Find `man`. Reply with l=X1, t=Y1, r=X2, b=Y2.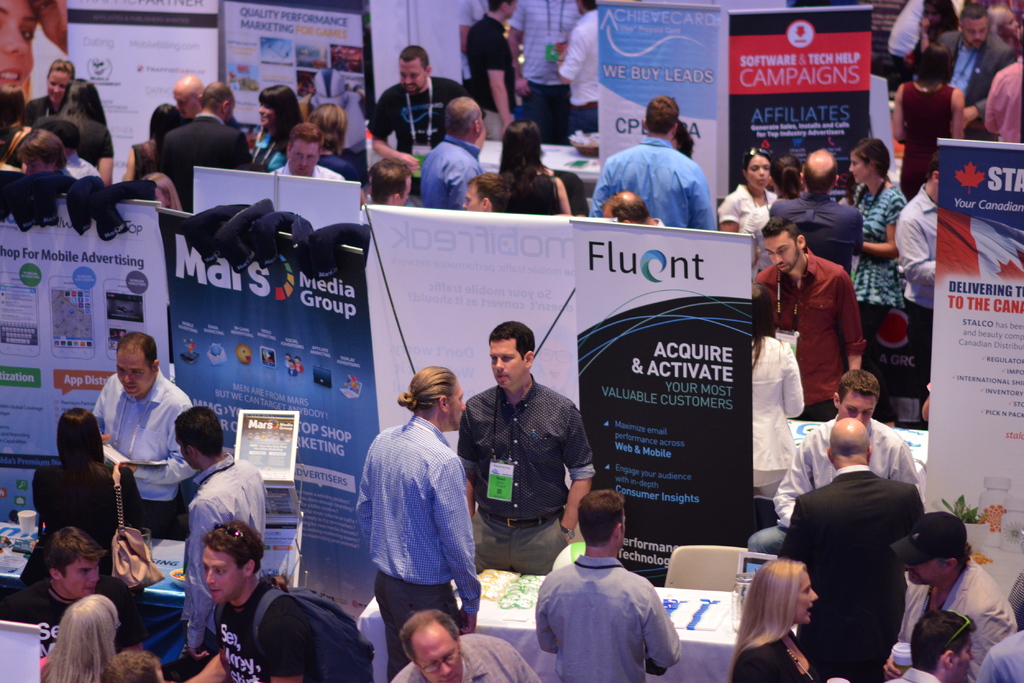
l=541, t=163, r=591, b=219.
